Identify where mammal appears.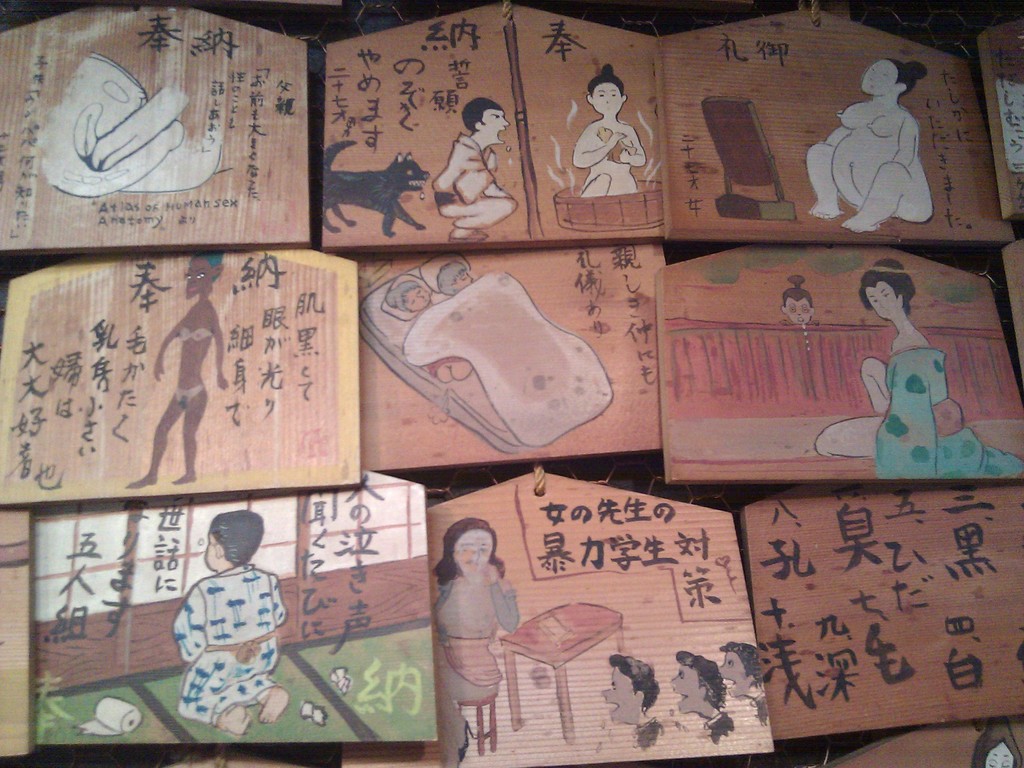
Appears at bbox(719, 646, 776, 724).
